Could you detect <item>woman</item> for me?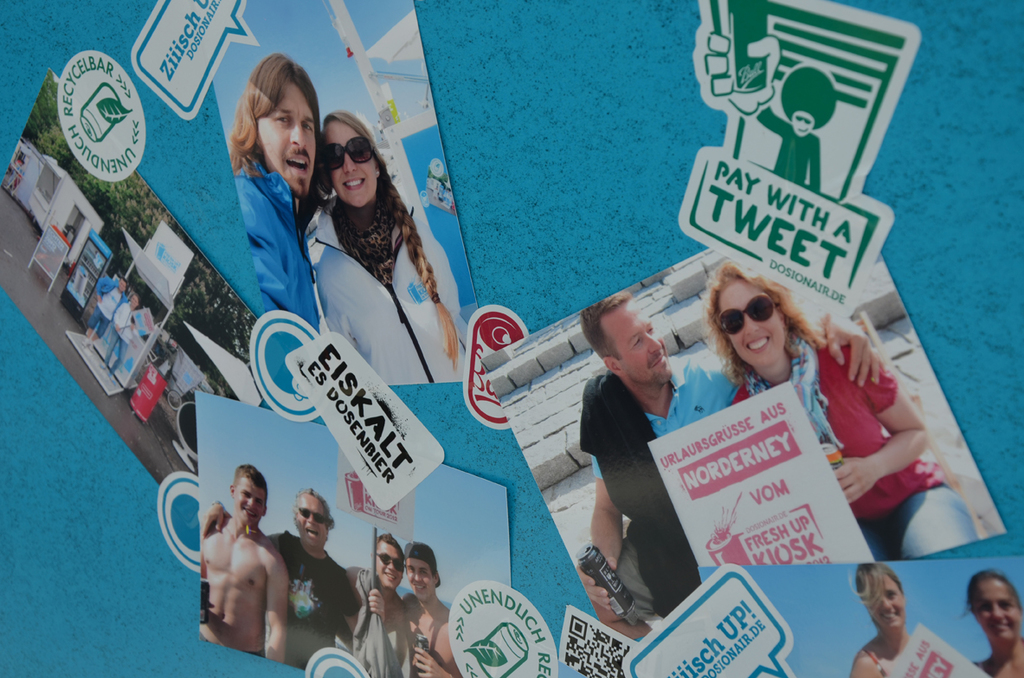
Detection result: BBox(847, 554, 916, 677).
